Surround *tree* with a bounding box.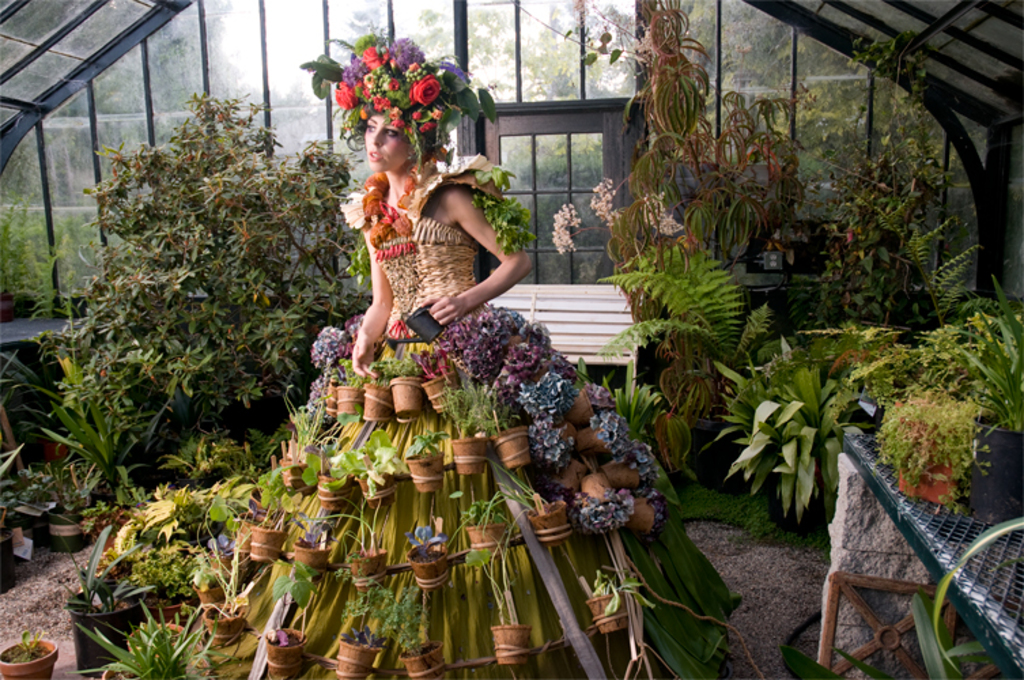
<bbox>34, 92, 356, 491</bbox>.
